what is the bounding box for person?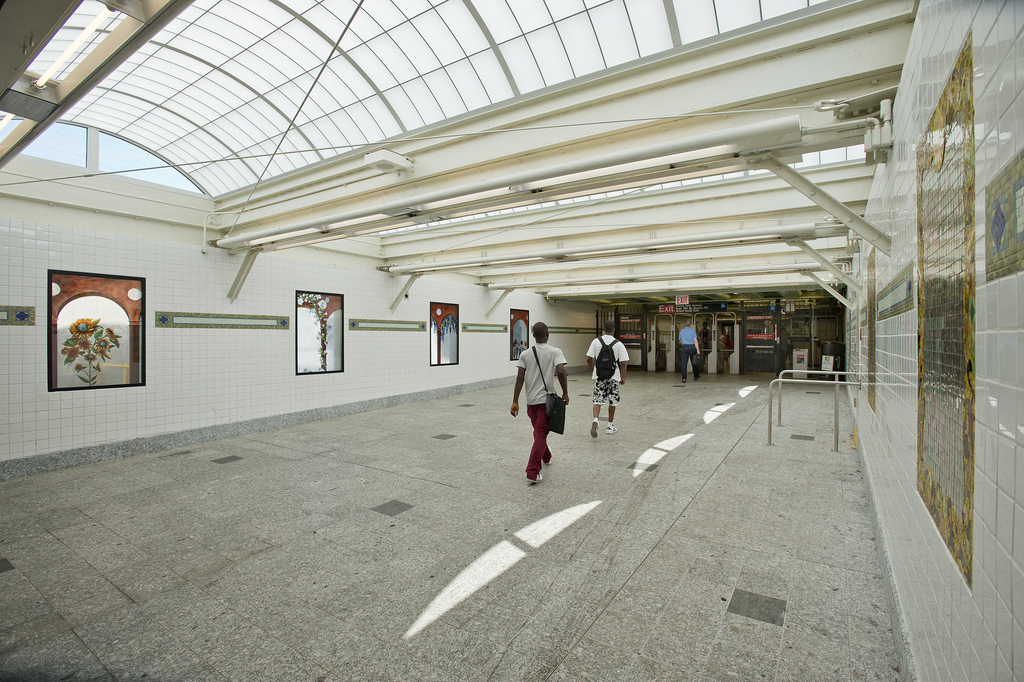
519:314:573:485.
